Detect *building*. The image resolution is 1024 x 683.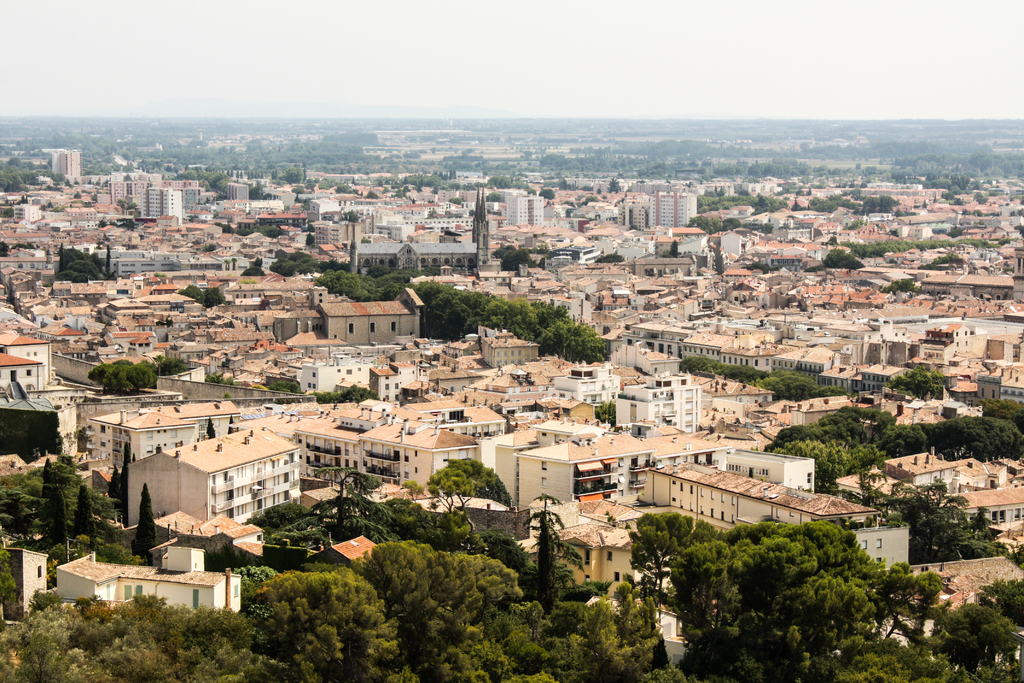
bbox=[317, 283, 426, 345].
